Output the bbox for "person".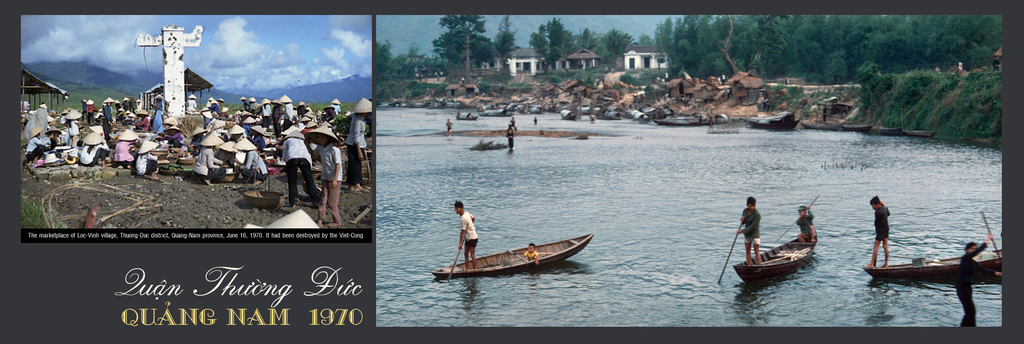
(506,122,515,151).
